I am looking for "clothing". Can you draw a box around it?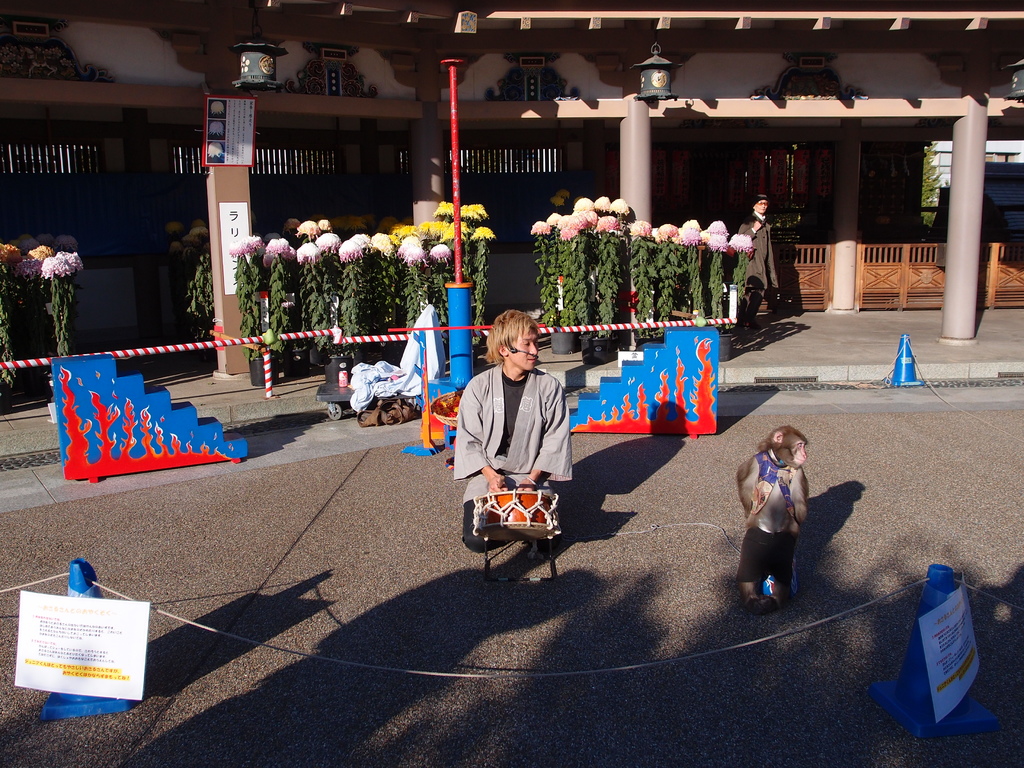
Sure, the bounding box is detection(445, 353, 582, 529).
